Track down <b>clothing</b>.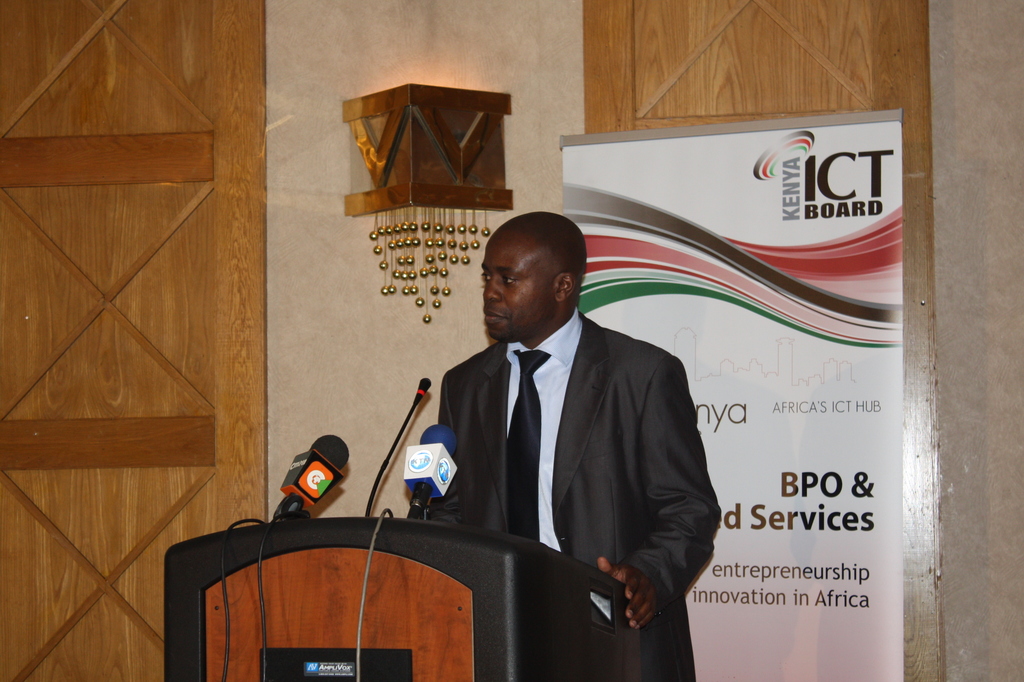
Tracked to box(427, 308, 723, 681).
